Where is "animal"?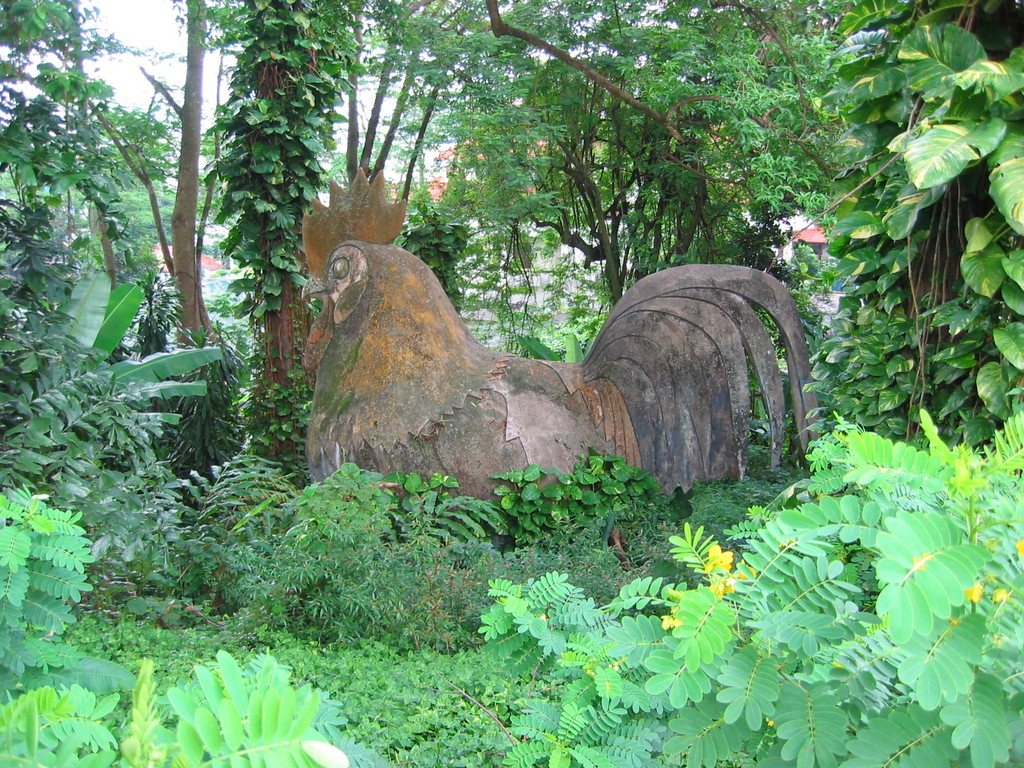
(299,166,826,548).
